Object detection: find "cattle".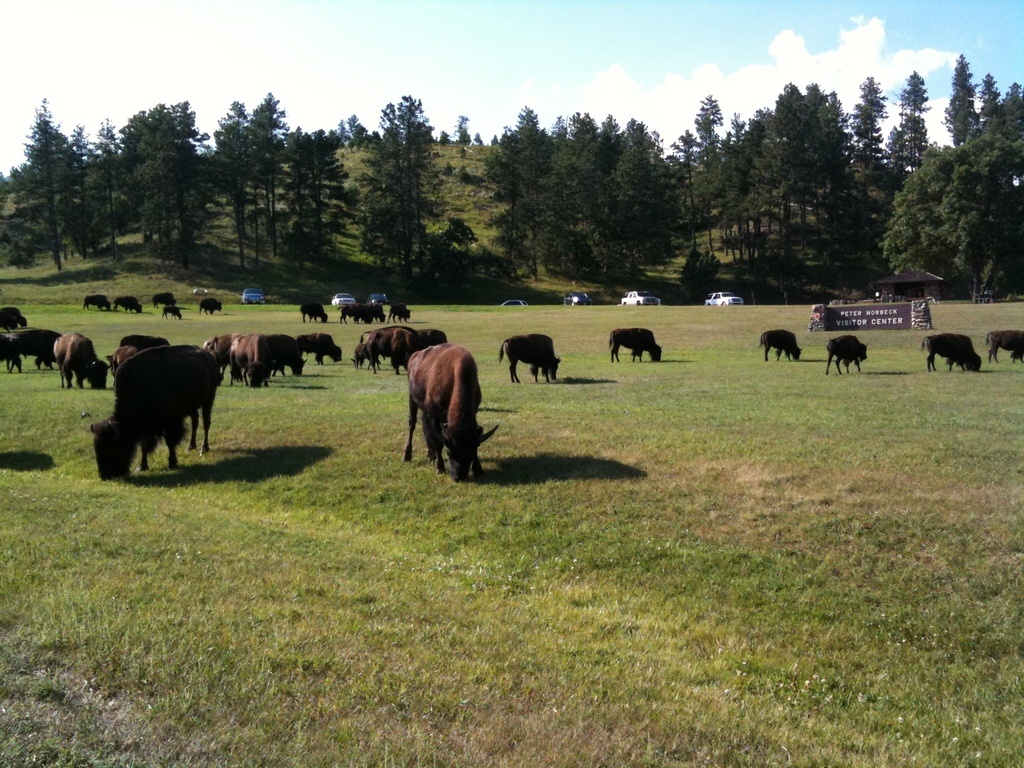
pyautogui.locateOnScreen(230, 337, 273, 390).
